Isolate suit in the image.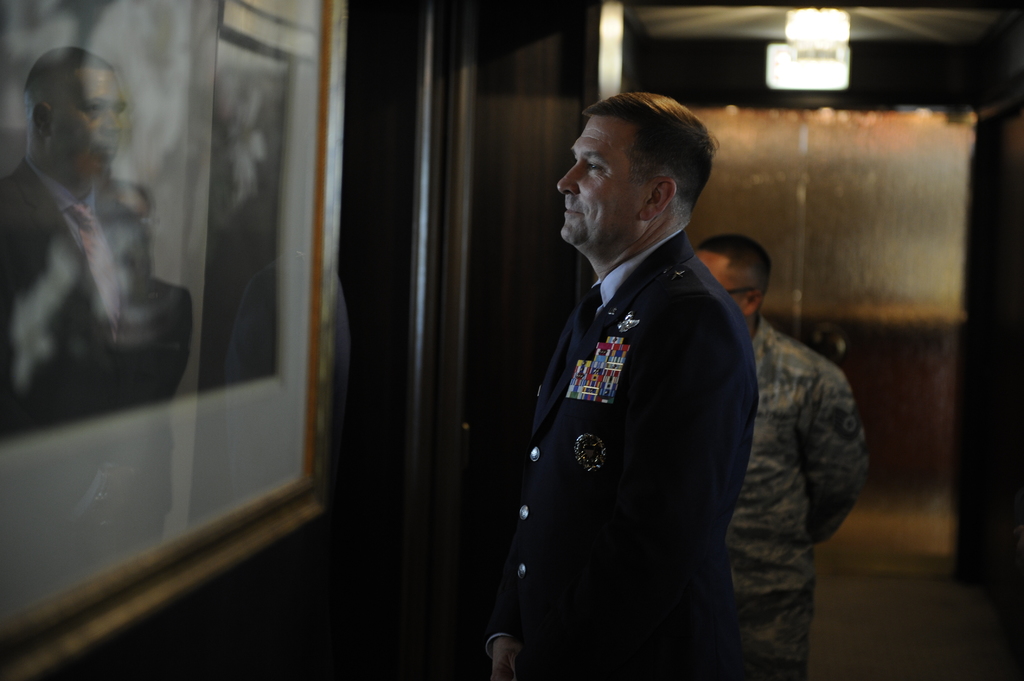
Isolated region: rect(472, 157, 785, 661).
